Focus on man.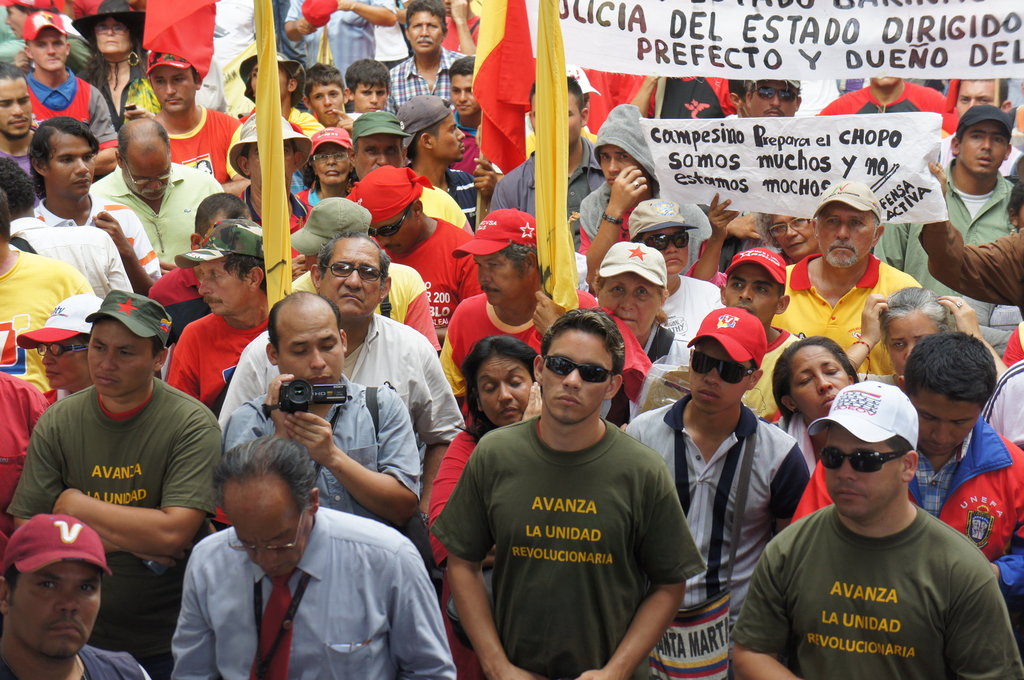
Focused at box(769, 181, 925, 380).
